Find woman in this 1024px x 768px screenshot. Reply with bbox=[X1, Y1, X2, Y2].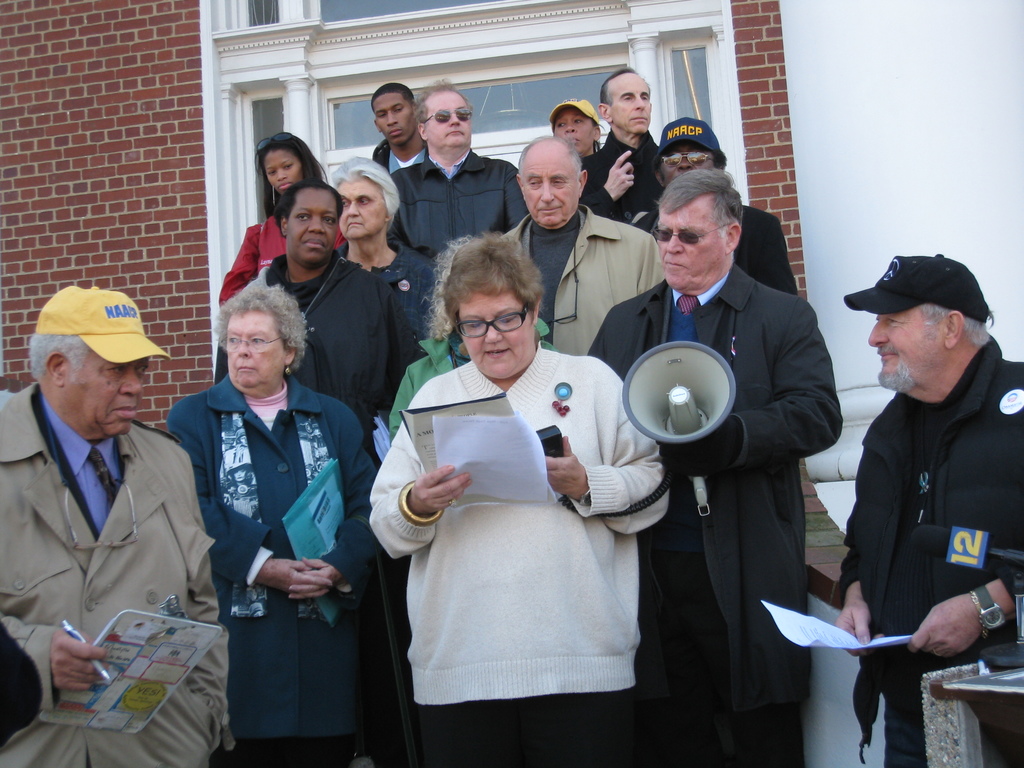
bbox=[168, 282, 375, 765].
